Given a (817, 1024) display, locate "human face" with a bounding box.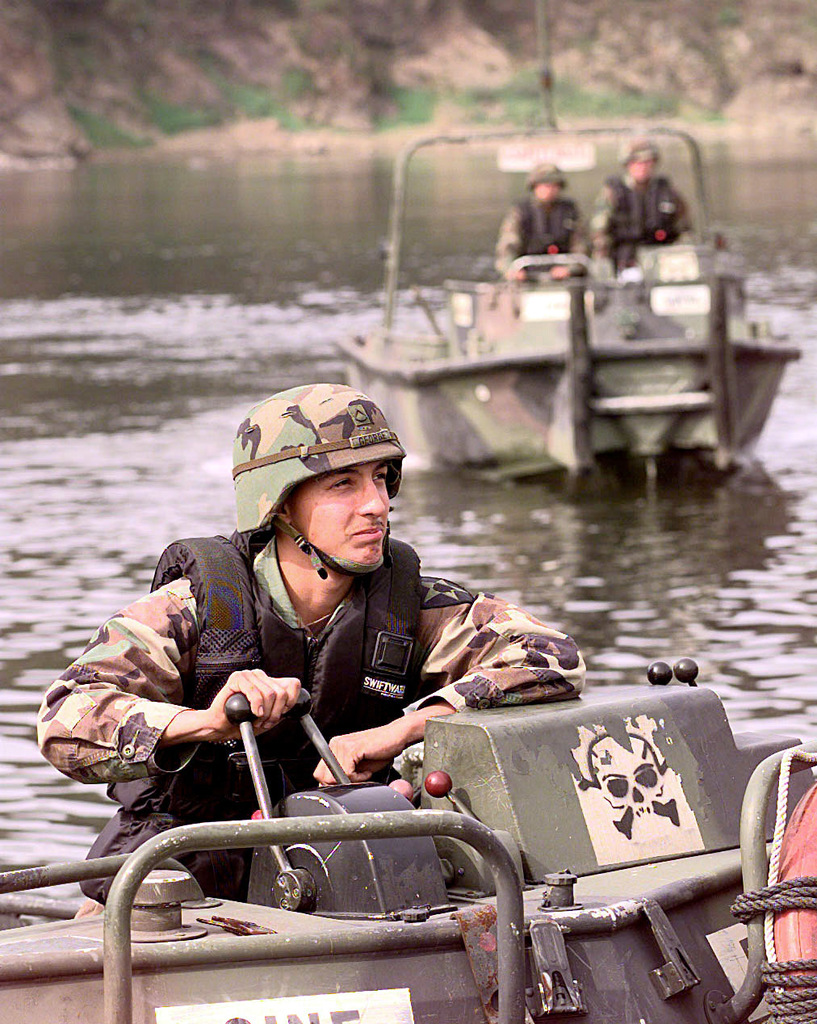
Located: rect(289, 462, 388, 559).
